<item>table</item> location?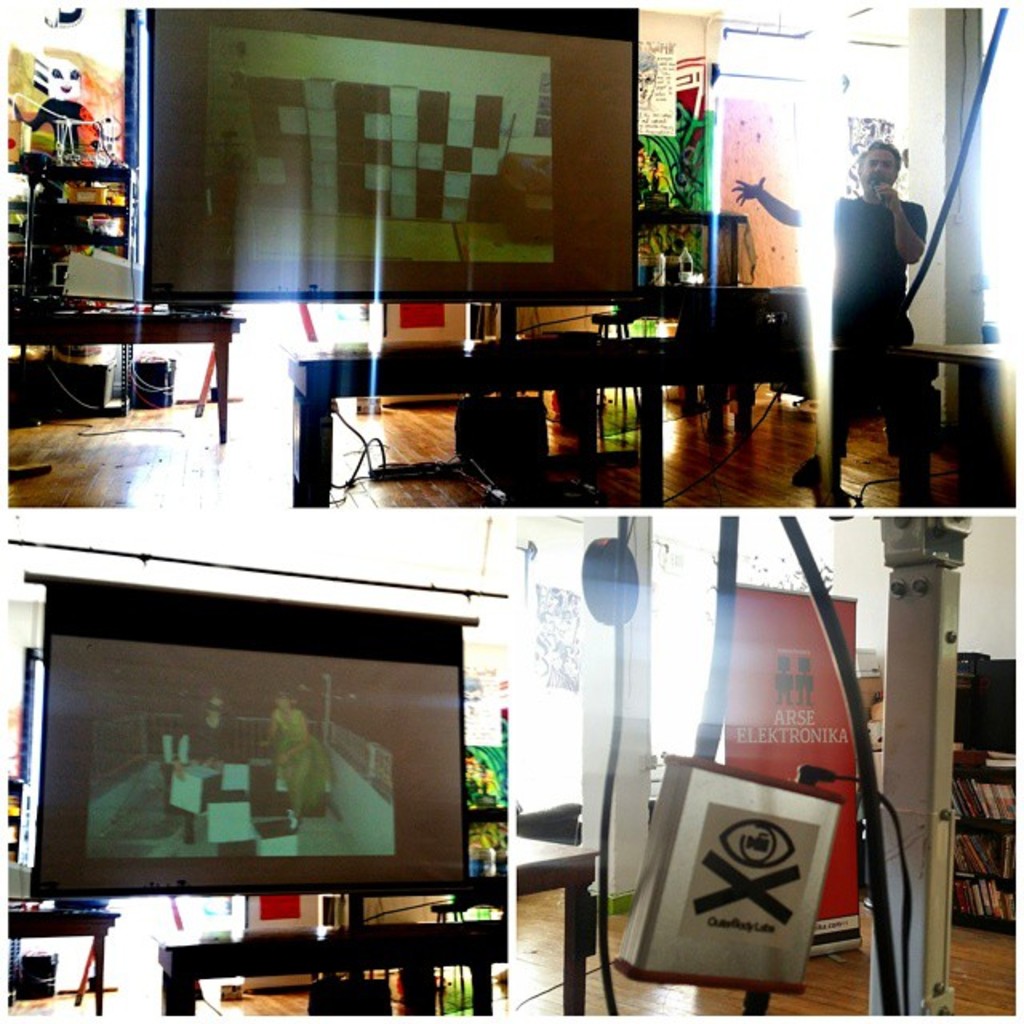
BBox(2, 309, 246, 432)
